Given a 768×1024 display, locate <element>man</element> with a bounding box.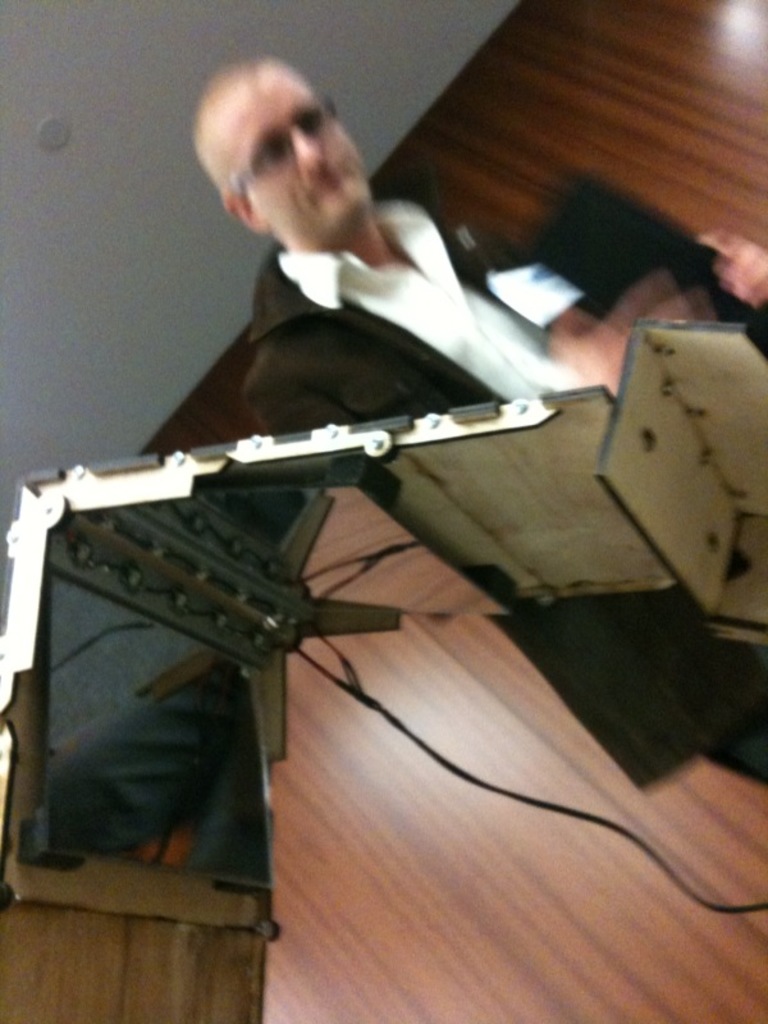
Located: 118:78:620:435.
